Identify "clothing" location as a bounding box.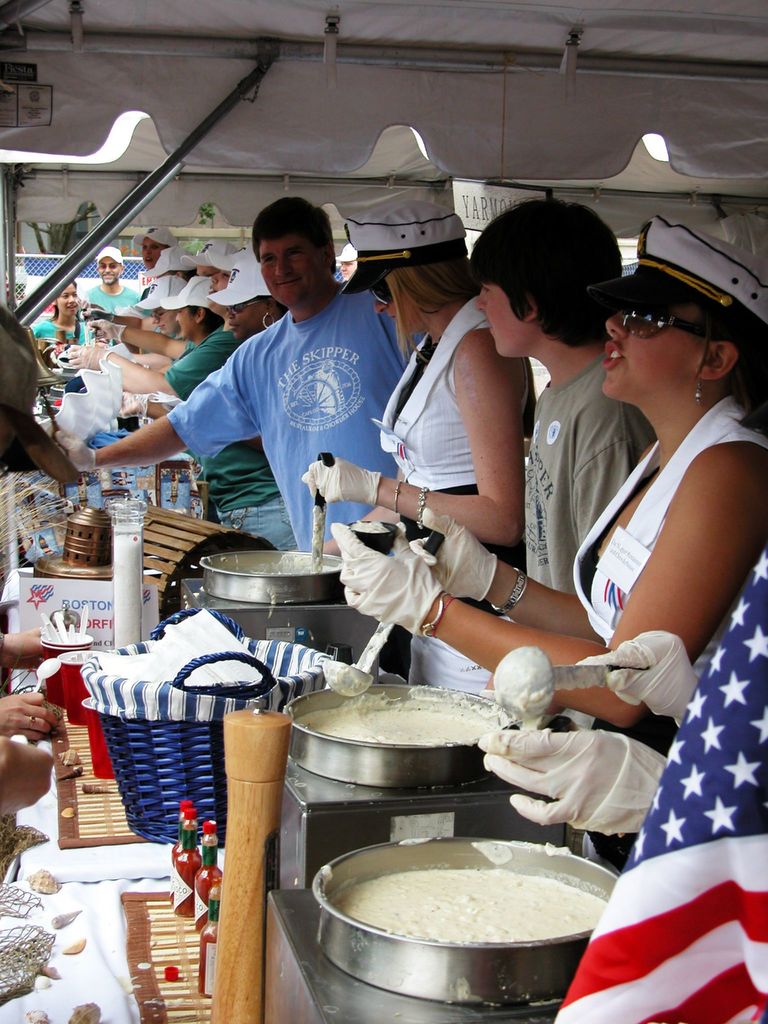
[161,323,304,548].
